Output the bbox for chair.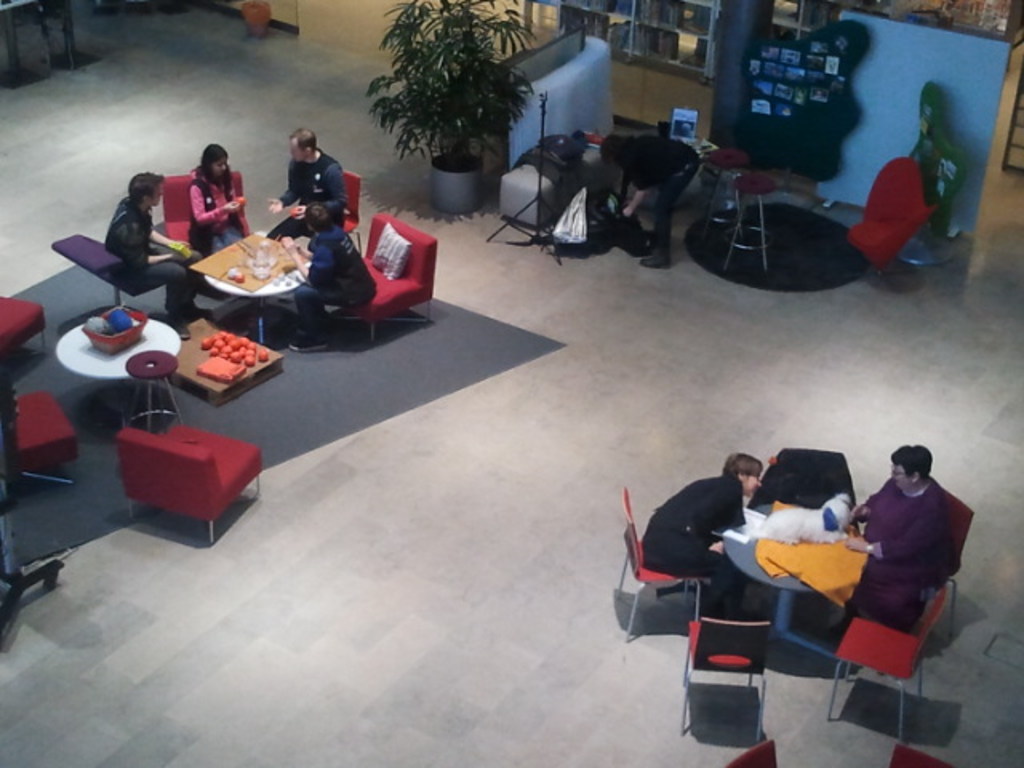
<box>829,595,944,741</box>.
